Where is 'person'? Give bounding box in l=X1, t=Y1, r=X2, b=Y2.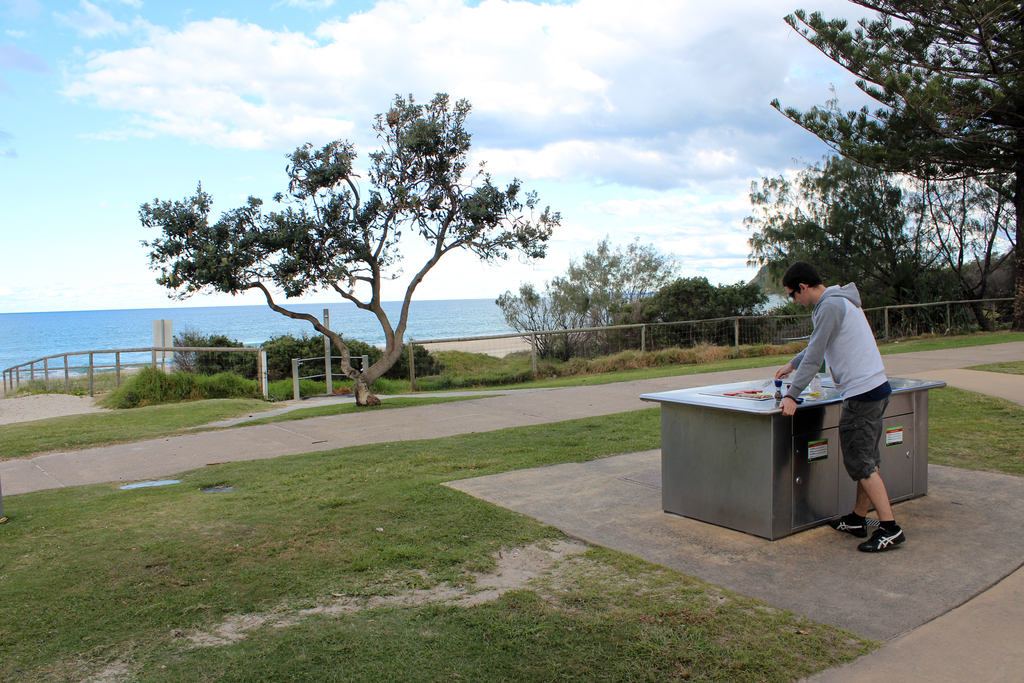
l=794, t=255, r=900, b=527.
